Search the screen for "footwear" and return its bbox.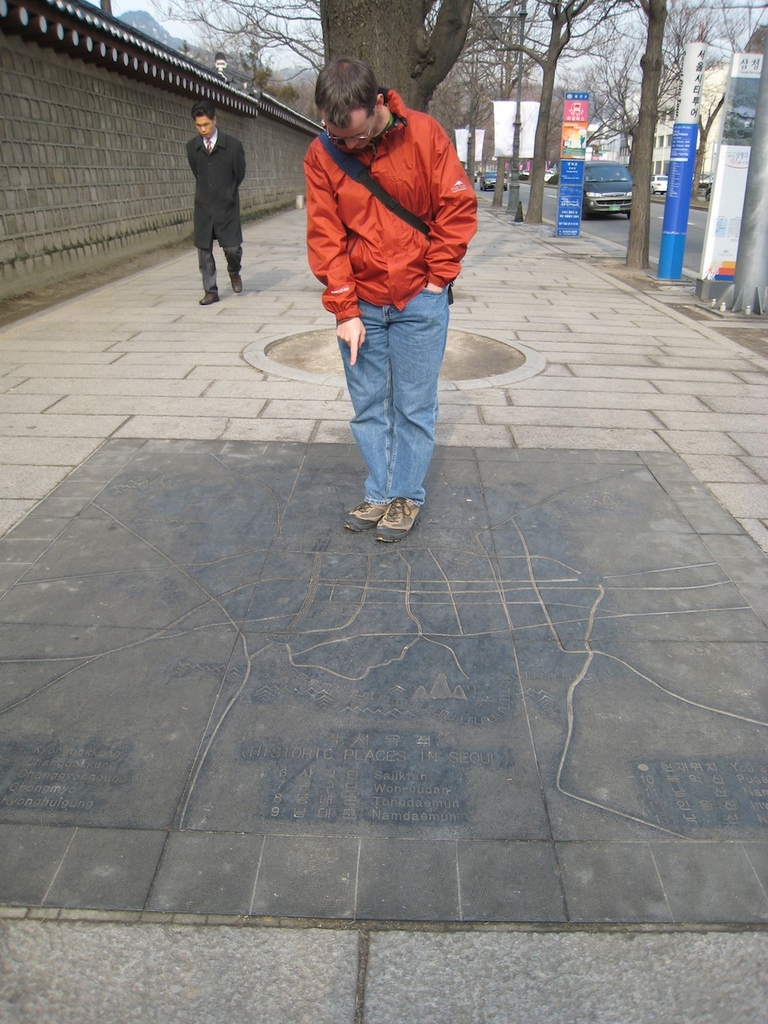
Found: region(341, 494, 385, 533).
